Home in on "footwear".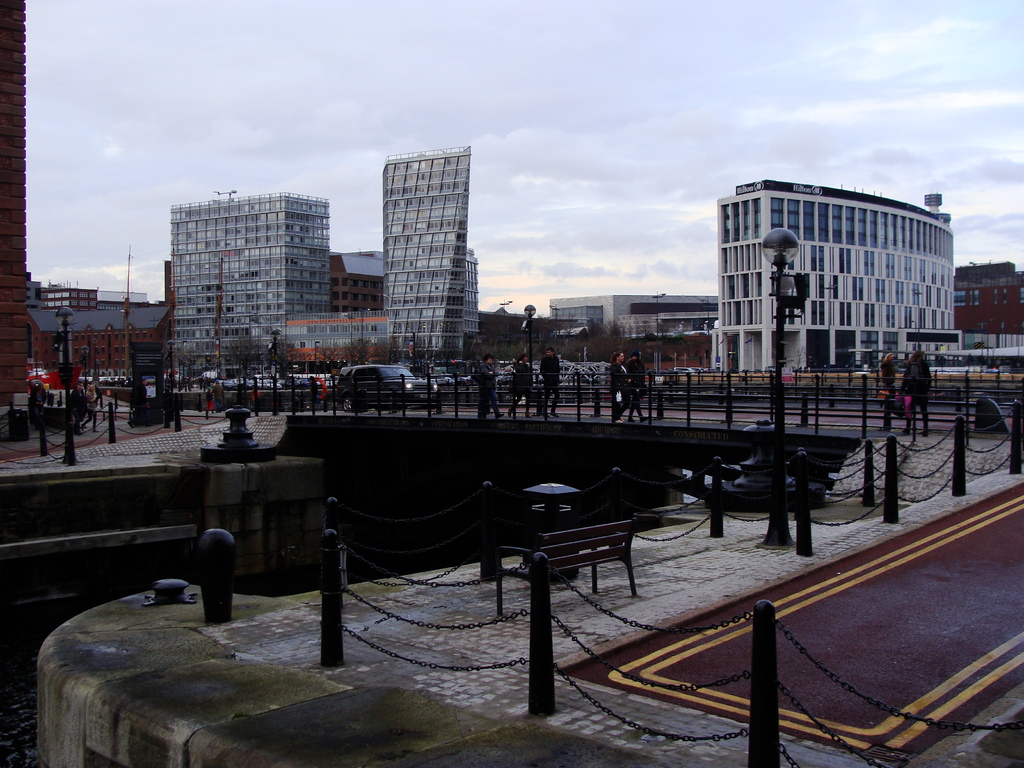
Homed in at 625 413 638 426.
